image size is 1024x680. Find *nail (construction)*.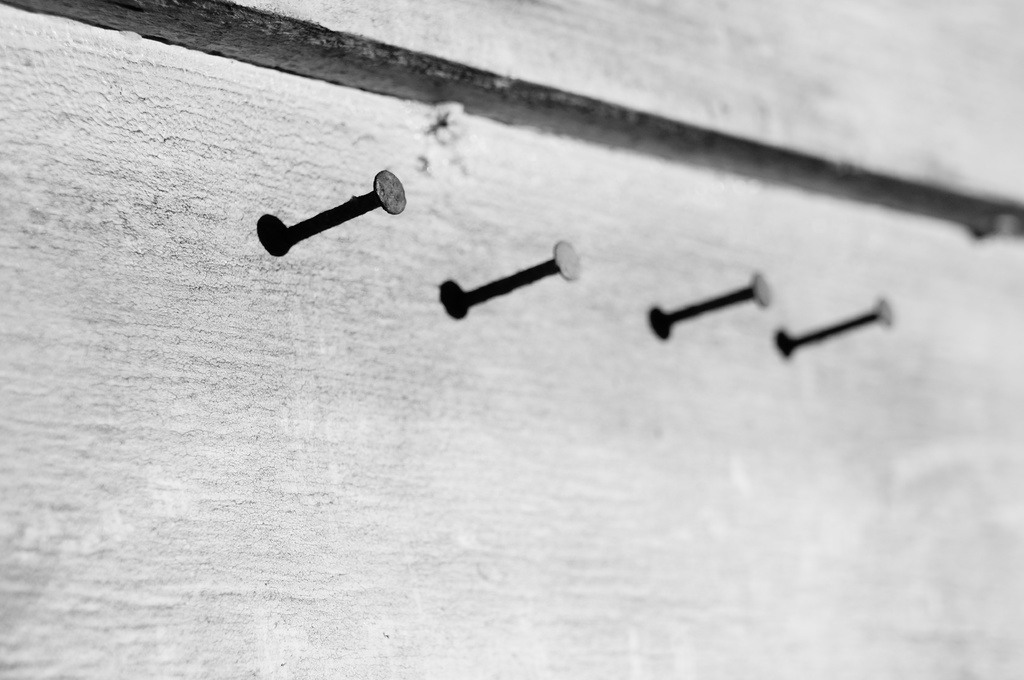
select_region(280, 168, 402, 253).
